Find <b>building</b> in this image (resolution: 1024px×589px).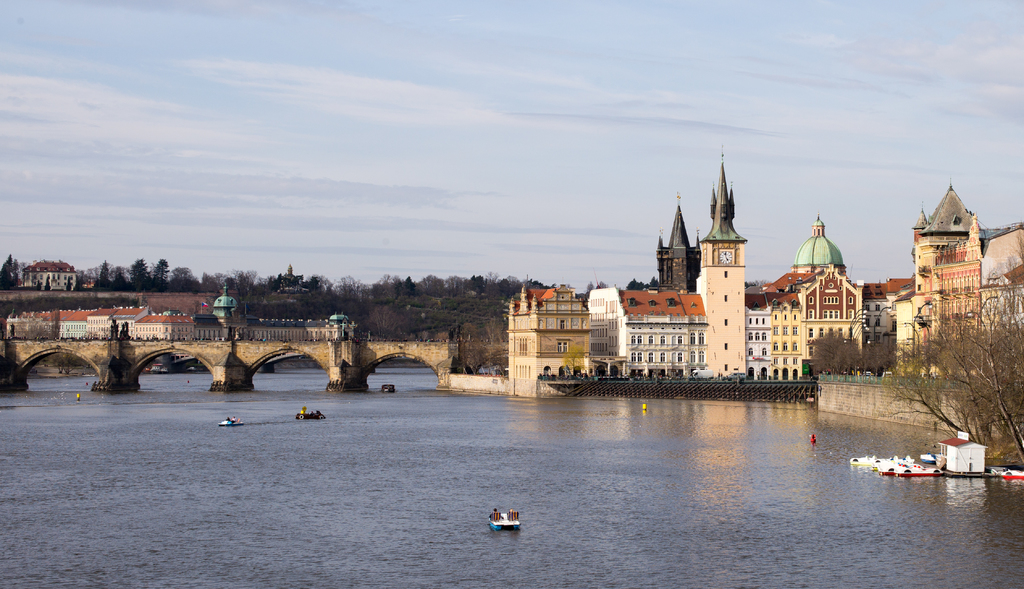
select_region(132, 316, 191, 342).
